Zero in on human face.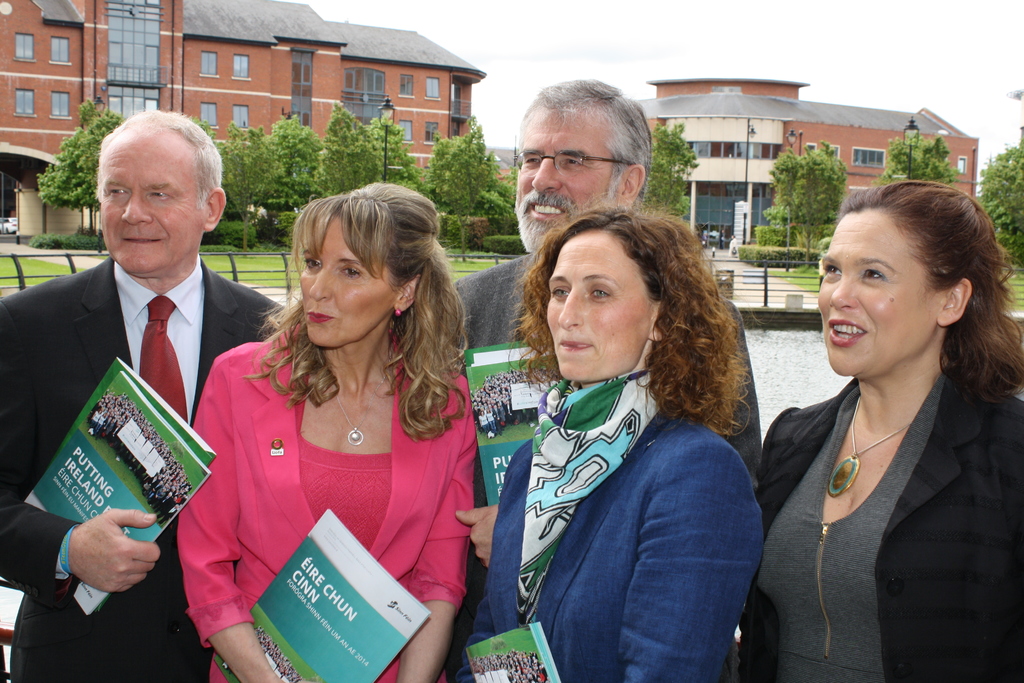
Zeroed in: <box>99,131,205,265</box>.
